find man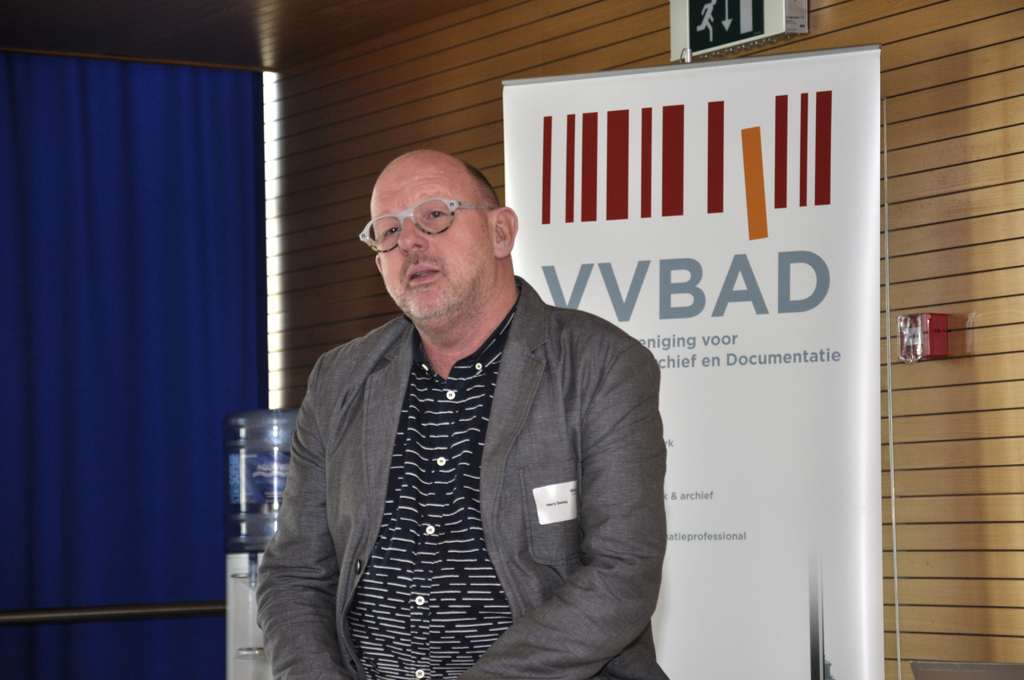
250:122:689:668
